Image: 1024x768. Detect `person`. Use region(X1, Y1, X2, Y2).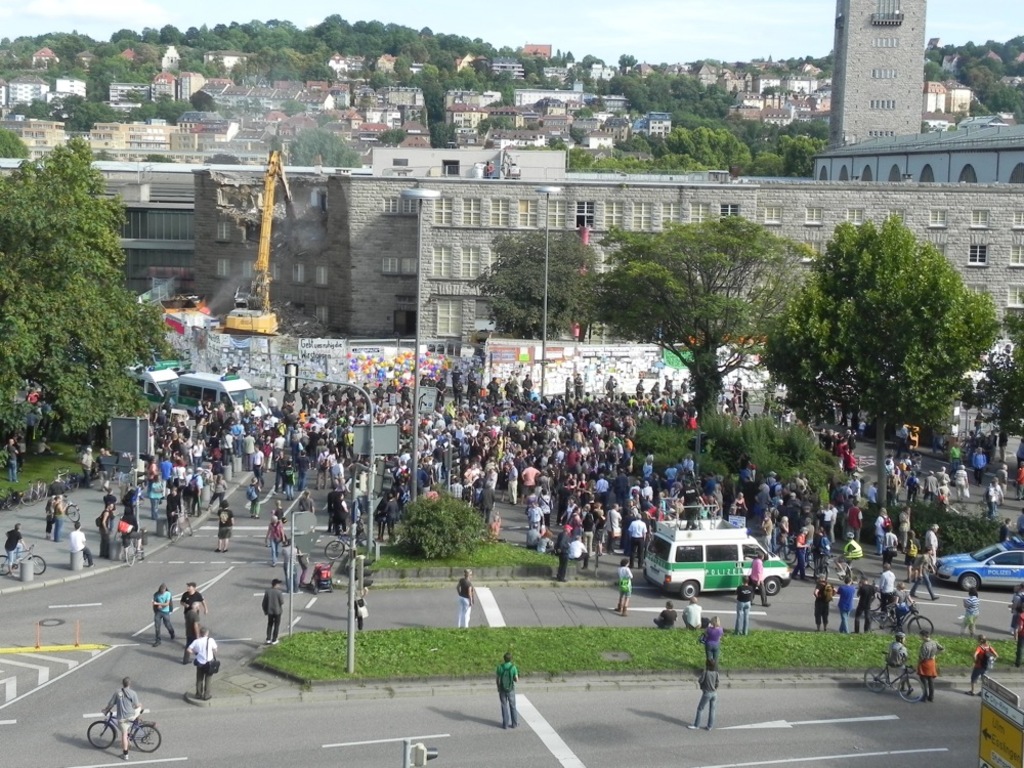
region(376, 498, 388, 547).
